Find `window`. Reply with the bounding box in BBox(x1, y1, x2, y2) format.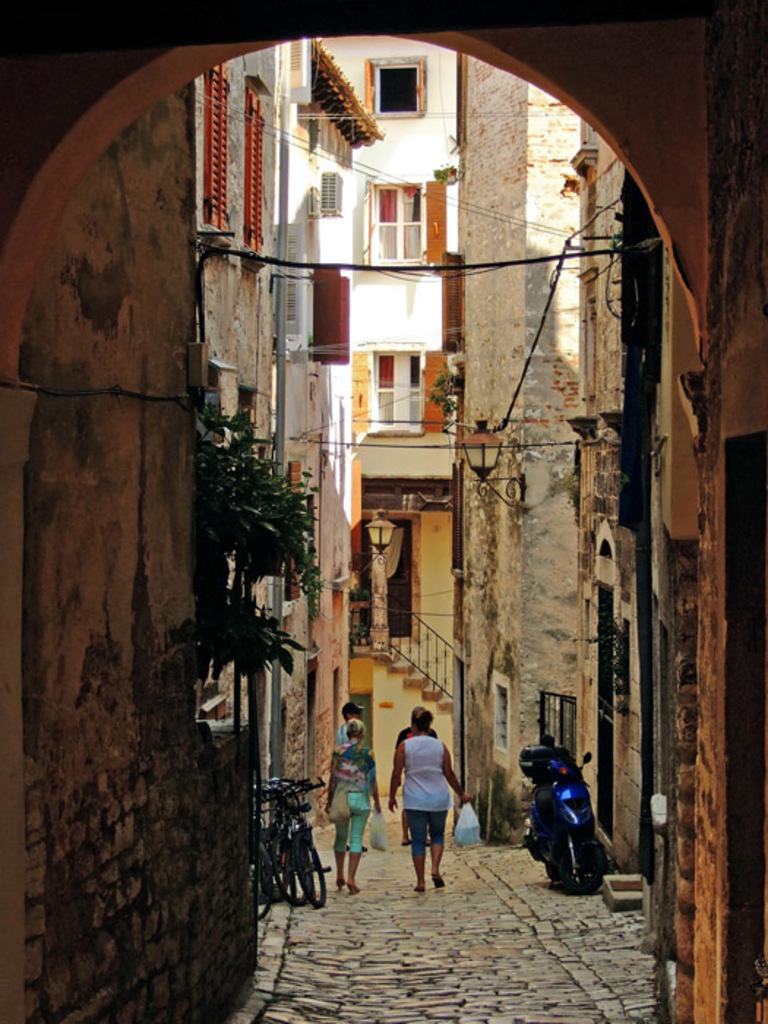
BBox(373, 187, 424, 259).
